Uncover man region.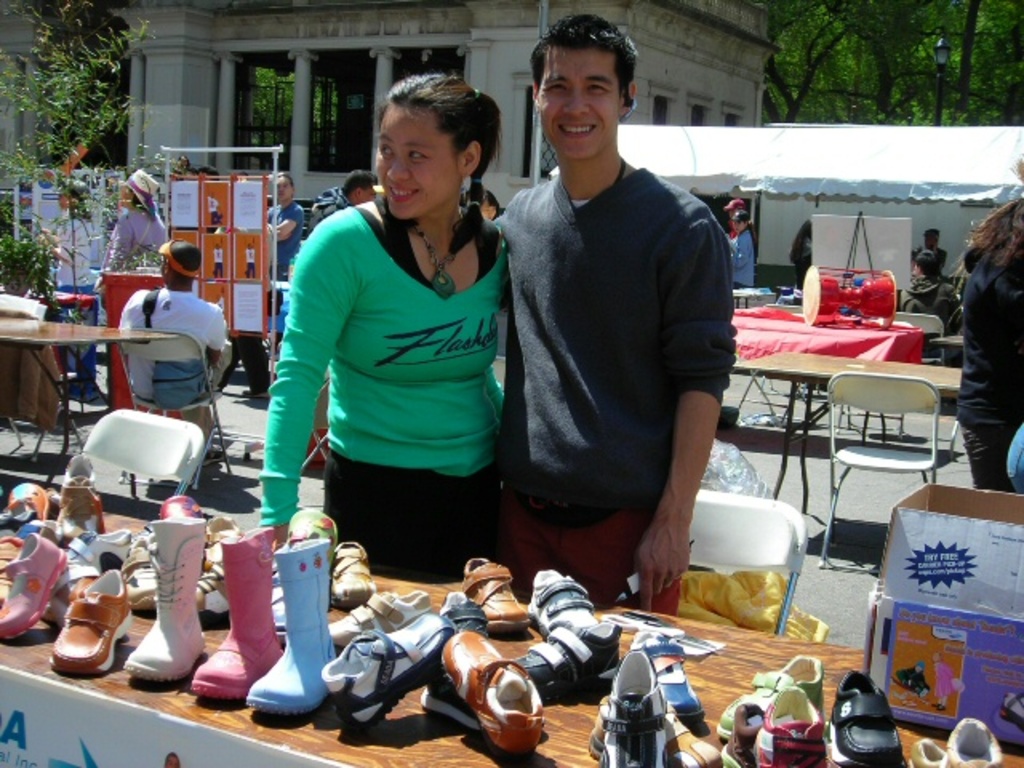
Uncovered: 115:235:234:400.
